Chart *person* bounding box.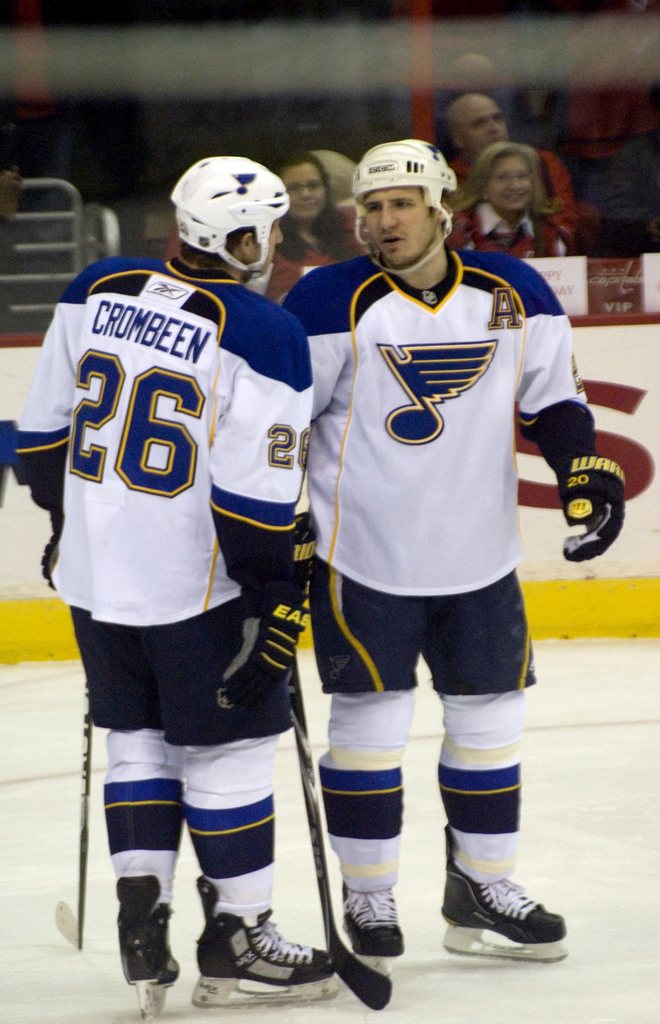
Charted: <bbox>15, 150, 341, 1004</bbox>.
